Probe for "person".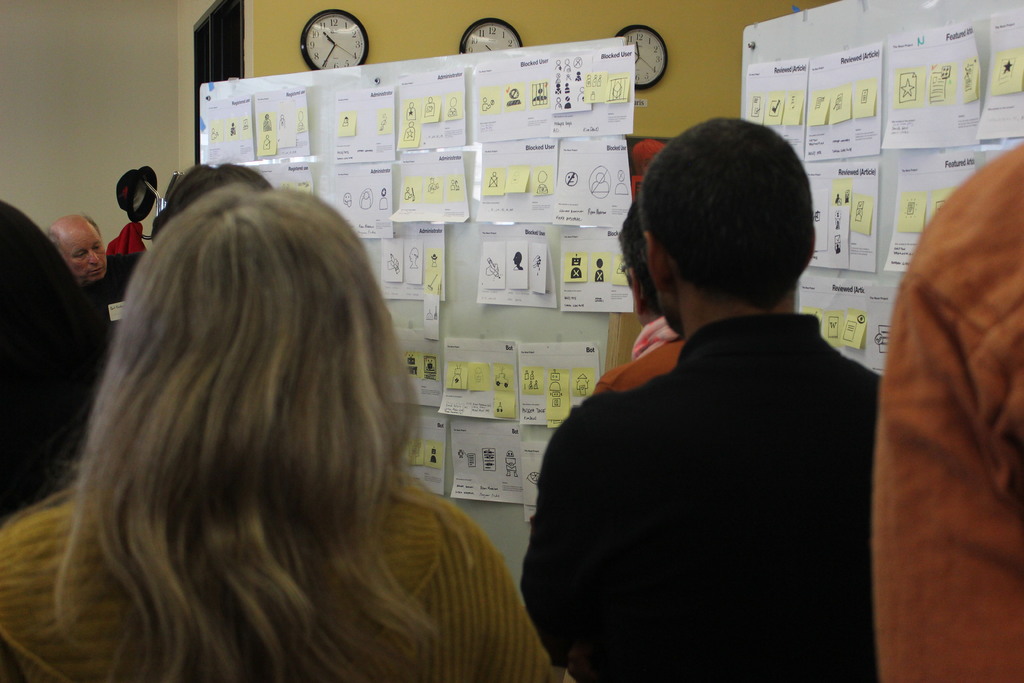
Probe result: bbox=(871, 137, 1023, 682).
